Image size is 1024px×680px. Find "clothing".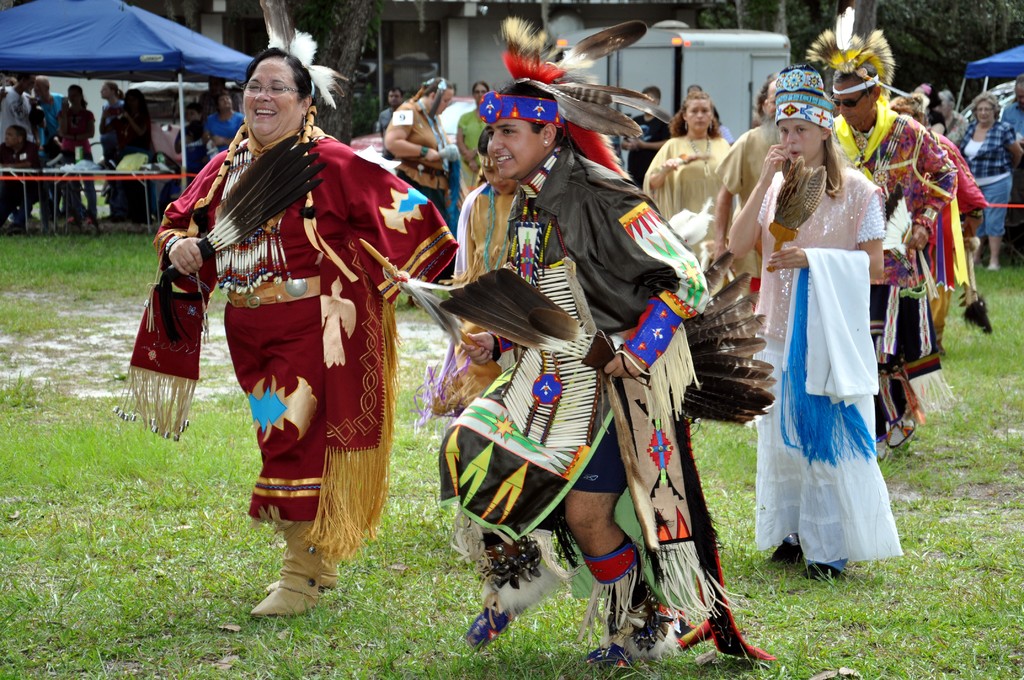
{"x1": 55, "y1": 102, "x2": 99, "y2": 221}.
